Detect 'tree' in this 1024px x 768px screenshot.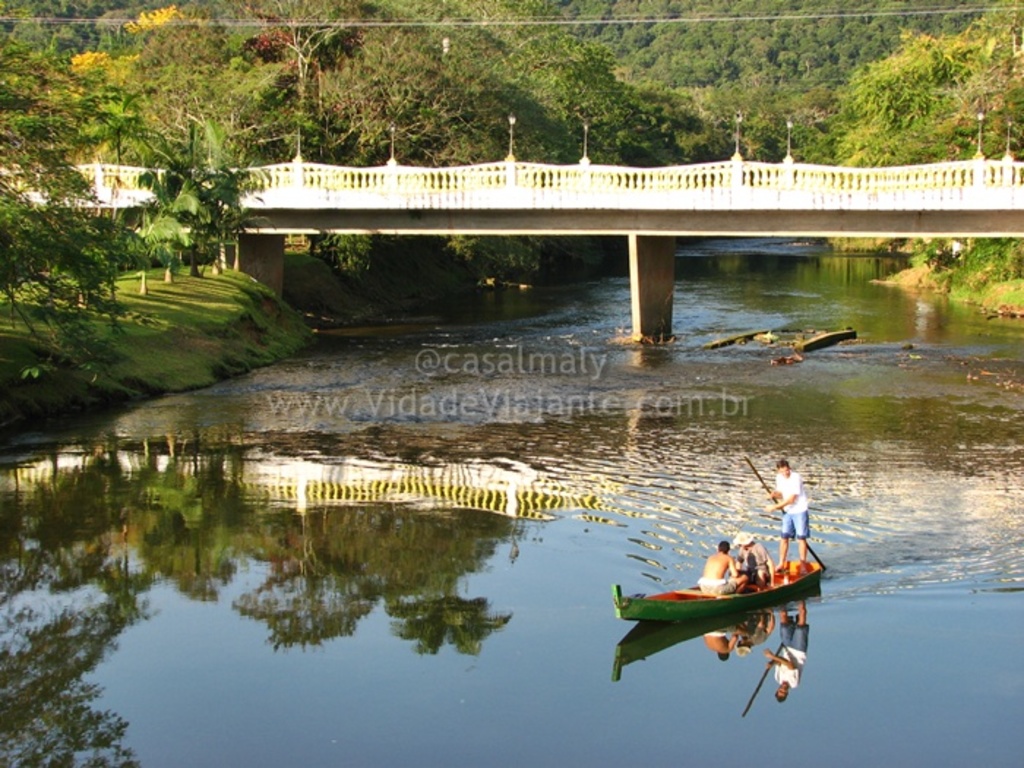
Detection: box(835, 31, 974, 168).
